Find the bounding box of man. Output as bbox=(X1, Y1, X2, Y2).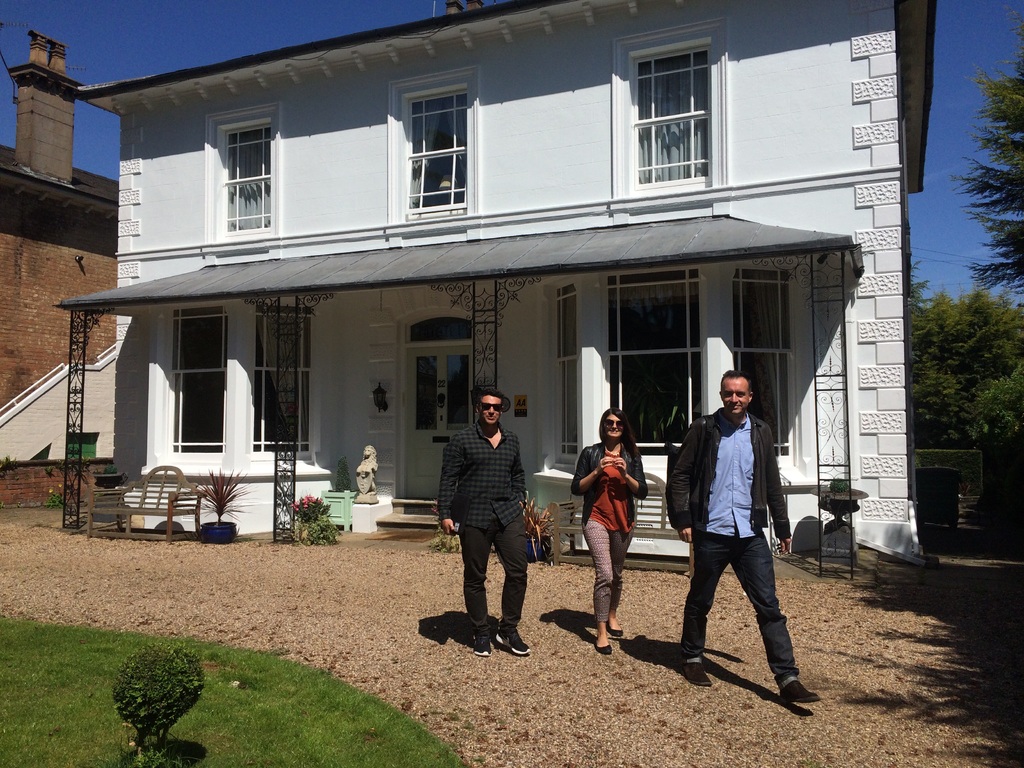
bbox=(437, 385, 530, 659).
